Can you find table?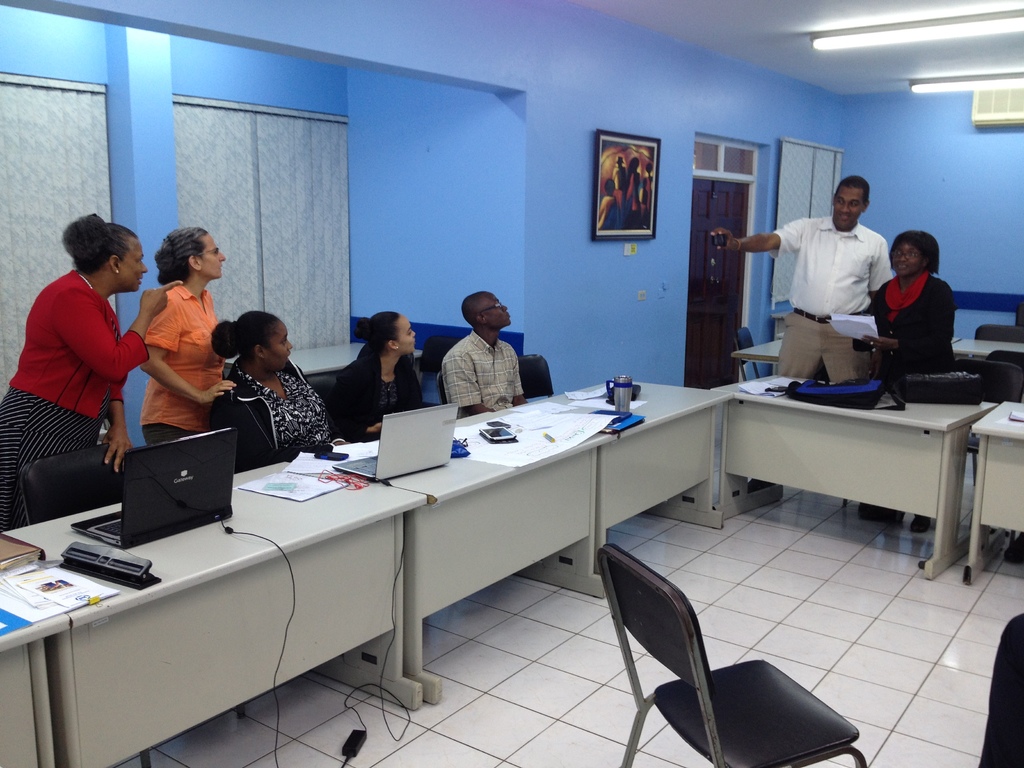
Yes, bounding box: {"left": 692, "top": 372, "right": 1023, "bottom": 590}.
